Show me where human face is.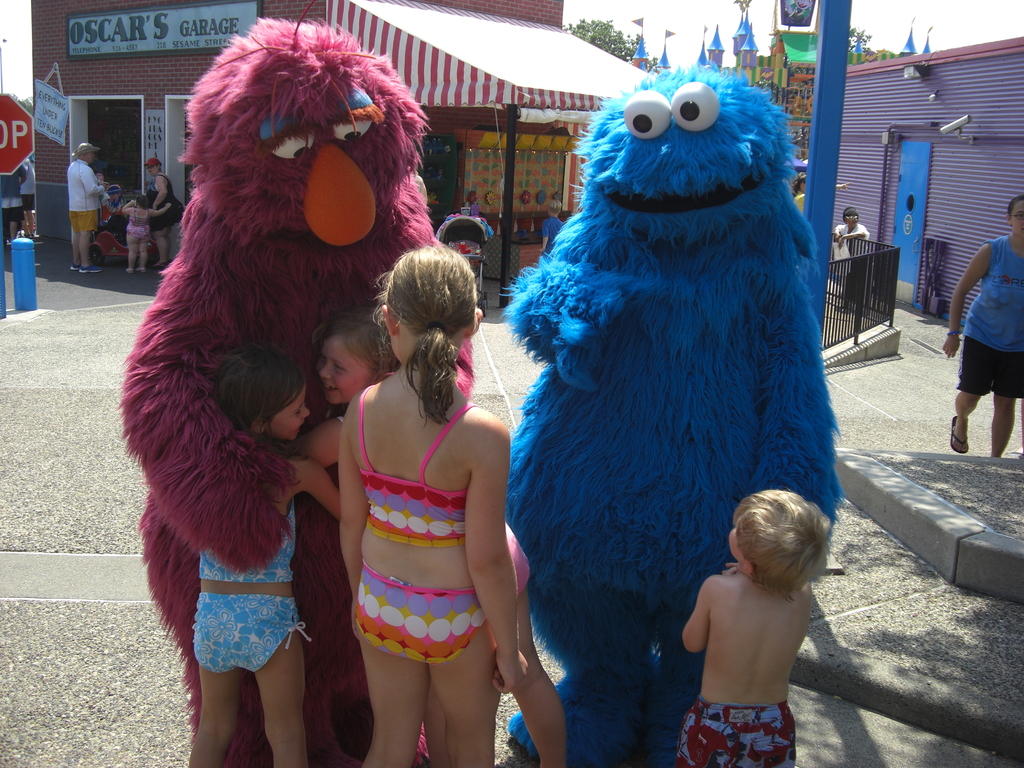
human face is at 84, 155, 92, 161.
